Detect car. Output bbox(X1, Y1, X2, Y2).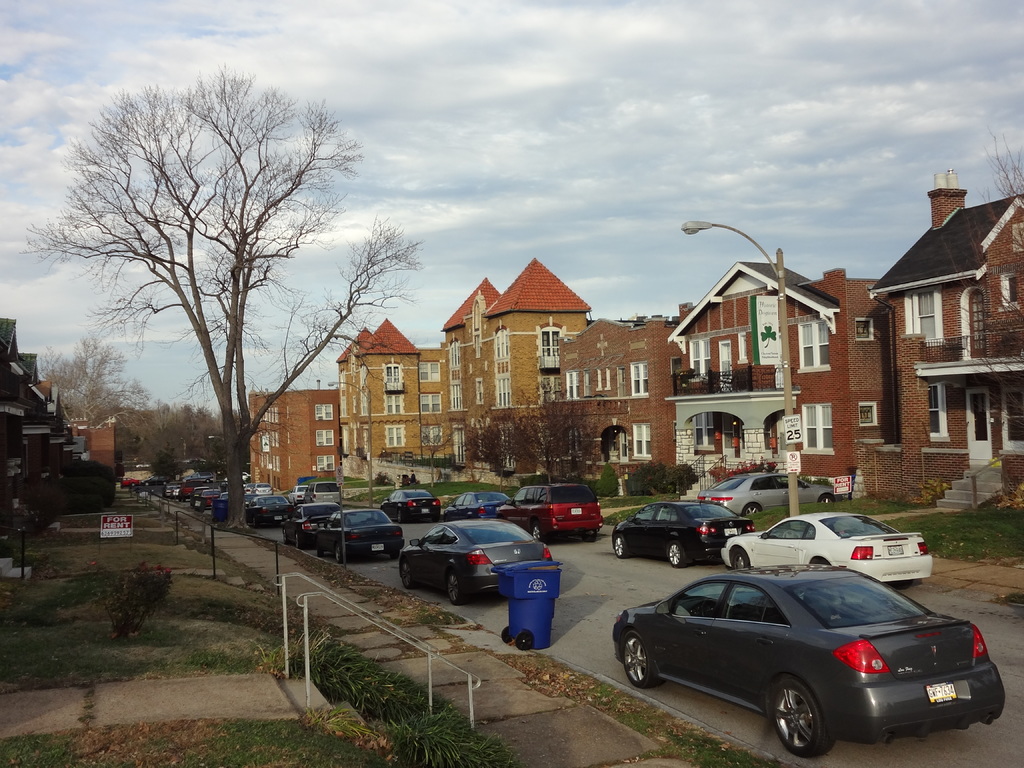
bbox(165, 482, 178, 500).
